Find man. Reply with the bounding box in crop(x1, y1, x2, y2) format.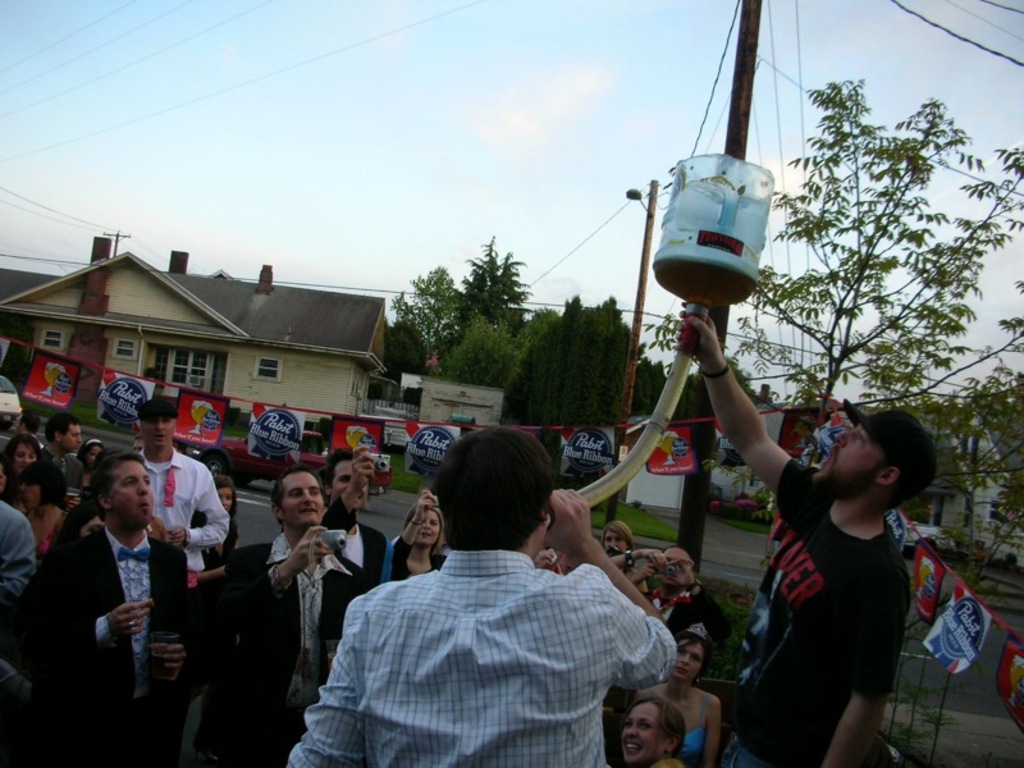
crop(668, 314, 943, 767).
